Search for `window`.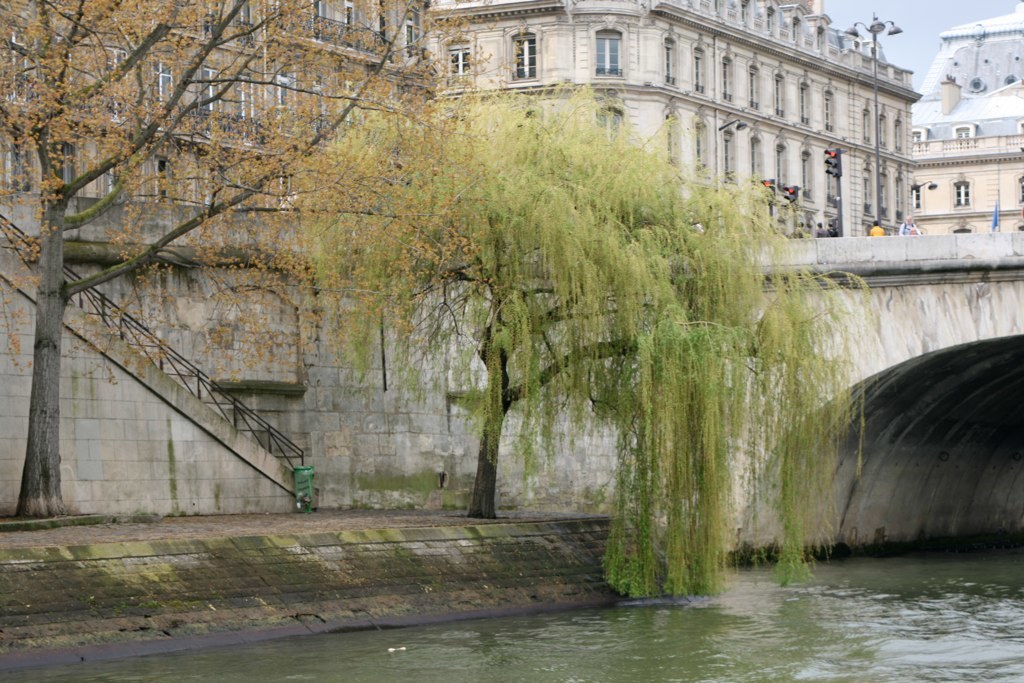
Found at rect(661, 122, 673, 166).
